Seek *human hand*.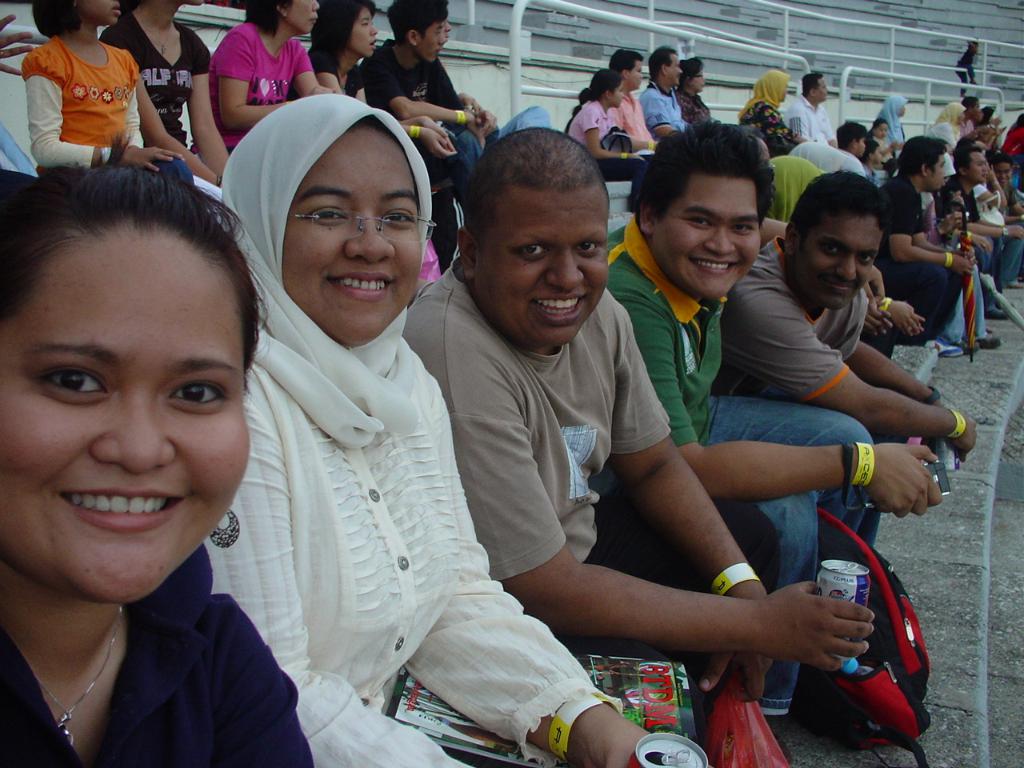
{"x1": 946, "y1": 254, "x2": 971, "y2": 282}.
